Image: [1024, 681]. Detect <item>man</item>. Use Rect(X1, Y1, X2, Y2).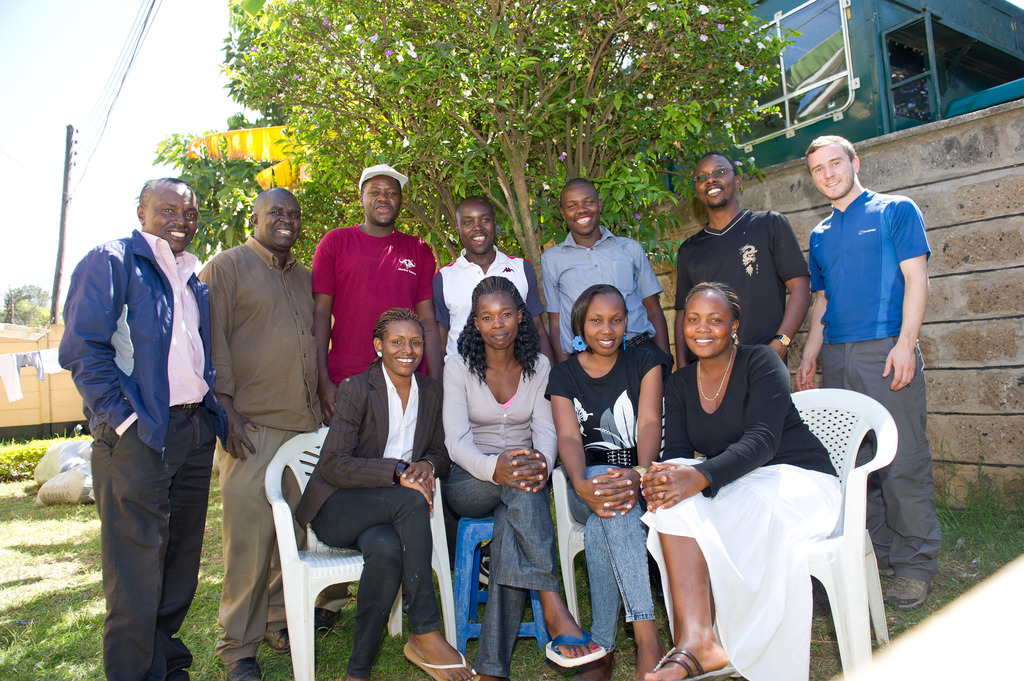
Rect(50, 167, 233, 680).
